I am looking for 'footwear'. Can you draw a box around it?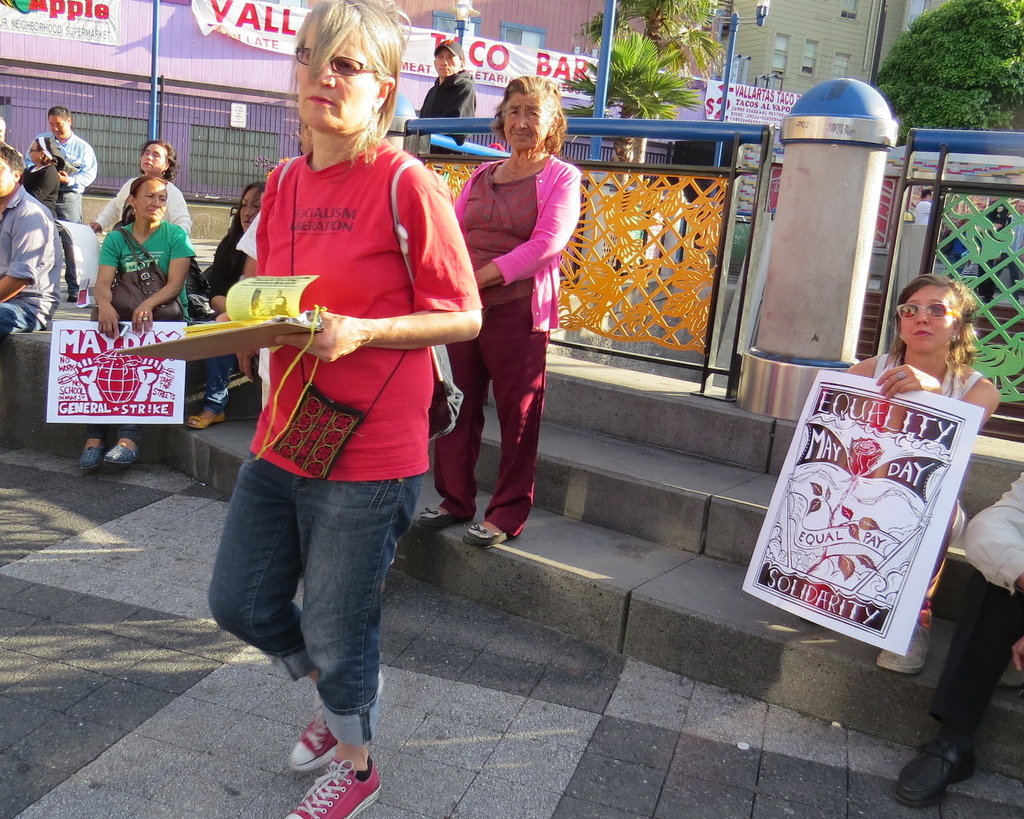
Sure, the bounding box is locate(74, 445, 102, 468).
